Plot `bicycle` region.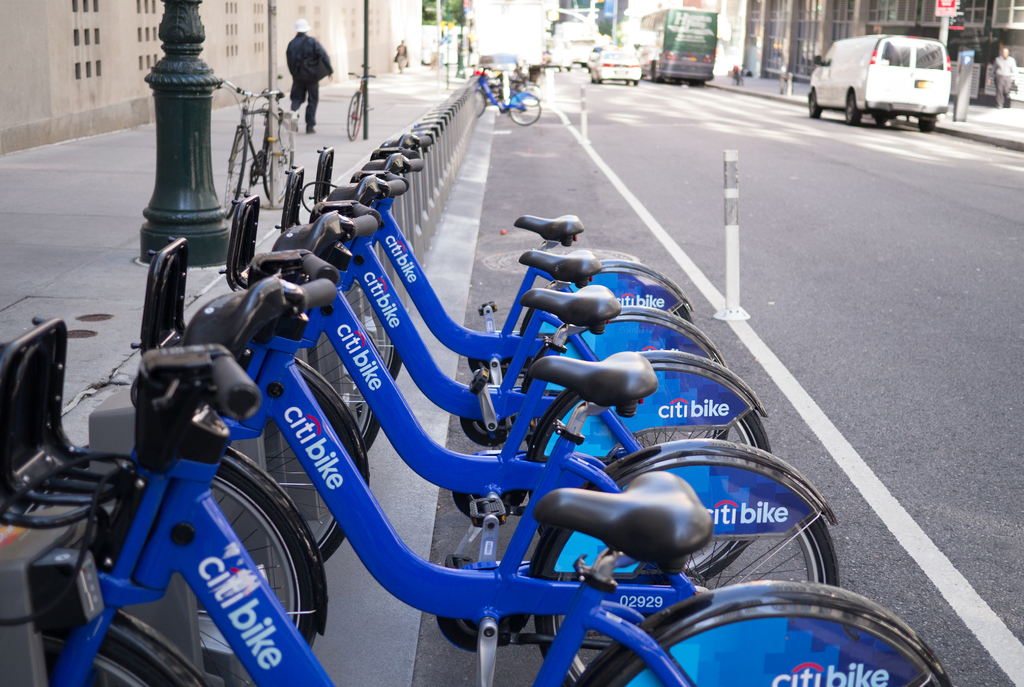
Plotted at {"left": 348, "top": 70, "right": 372, "bottom": 148}.
